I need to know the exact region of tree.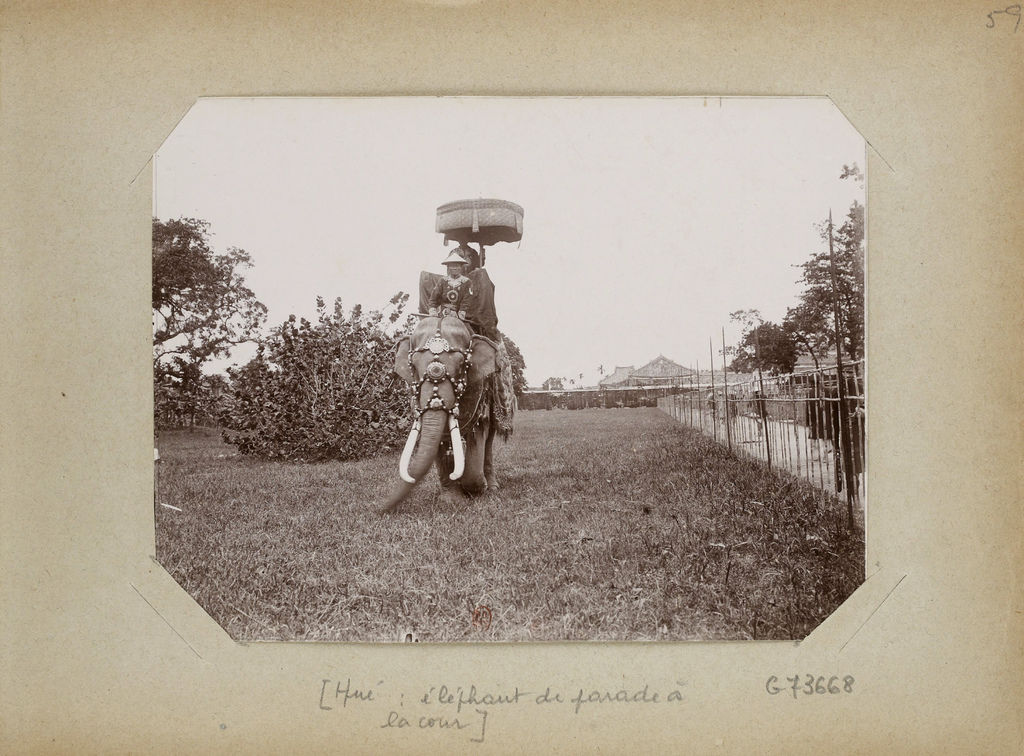
Region: l=149, t=212, r=273, b=423.
